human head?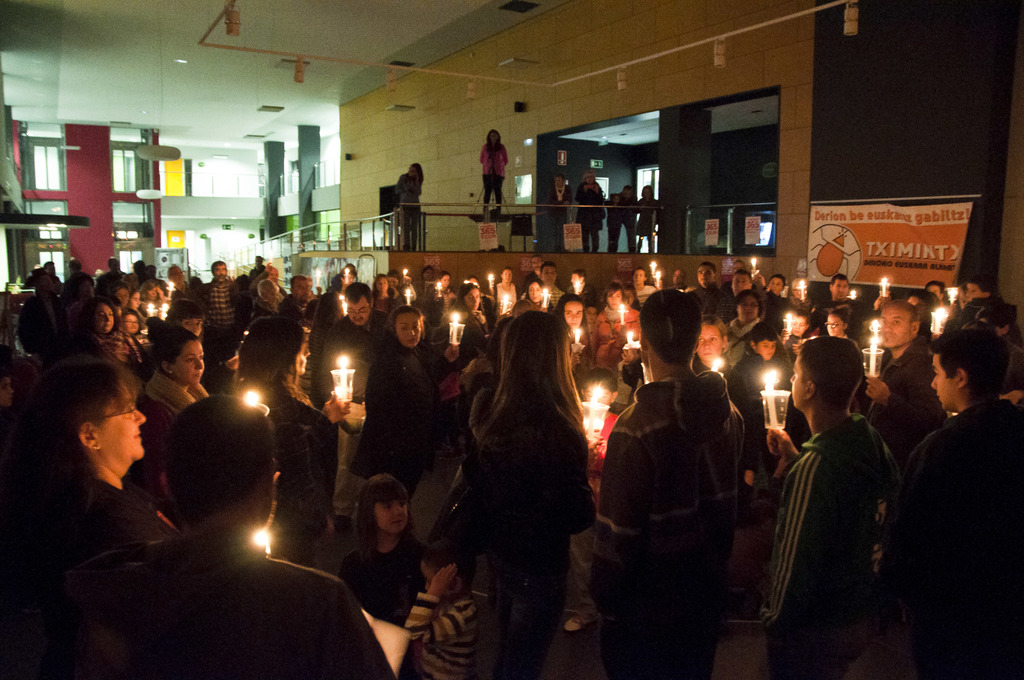
box=[165, 264, 185, 287]
